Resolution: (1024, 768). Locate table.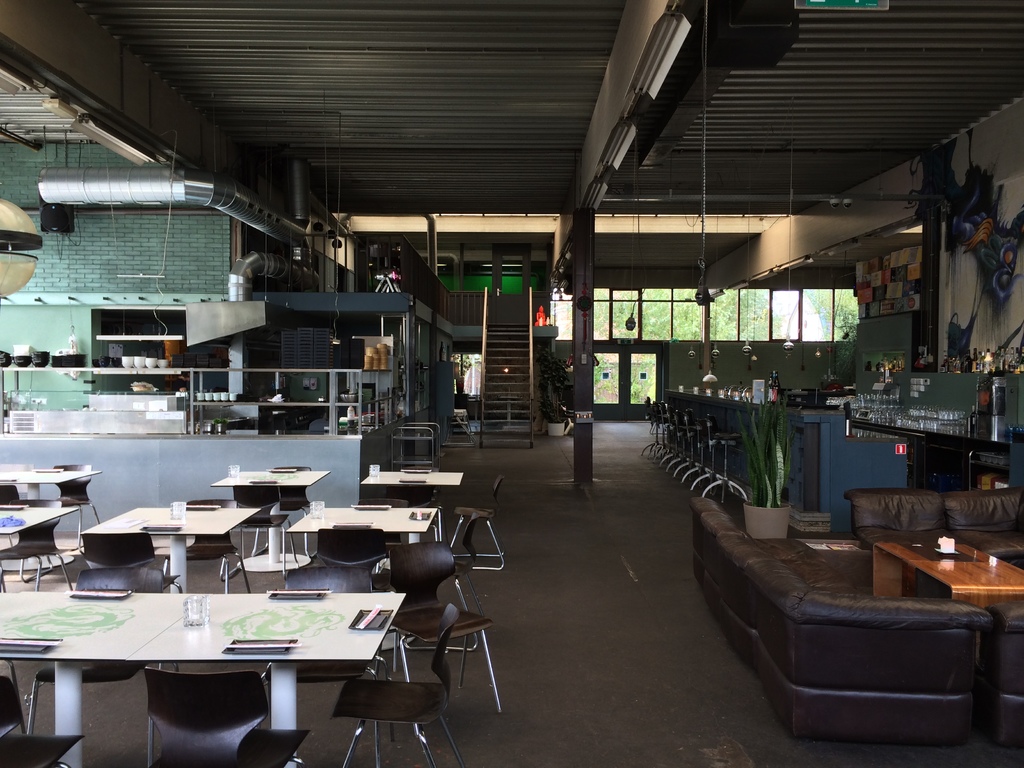
region(869, 543, 1023, 605).
